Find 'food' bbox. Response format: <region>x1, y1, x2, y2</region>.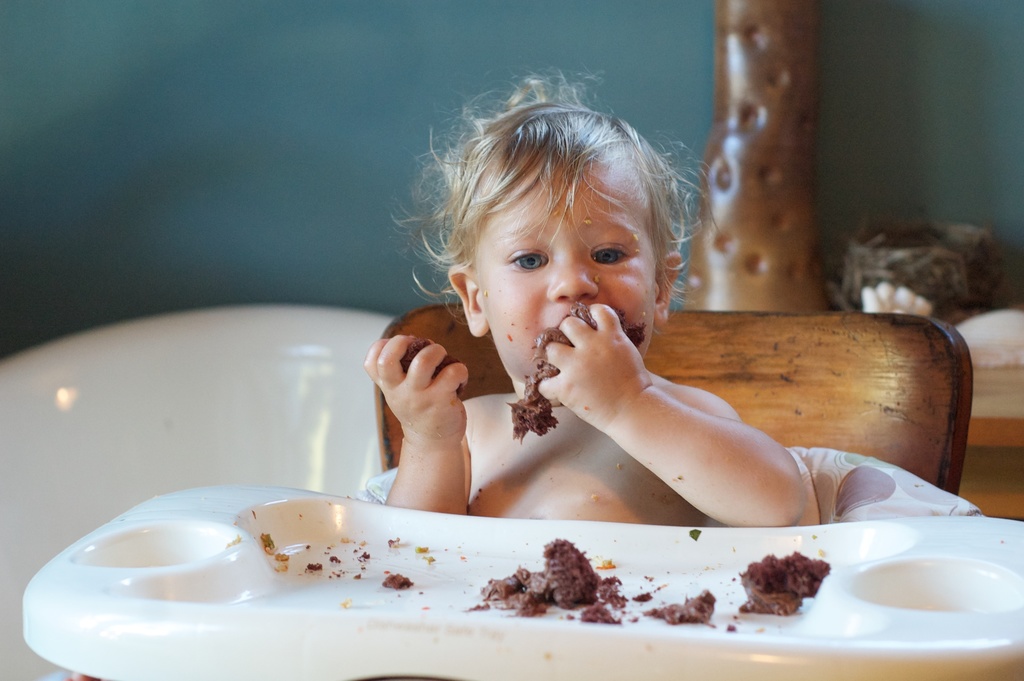
<region>641, 589, 717, 630</region>.
